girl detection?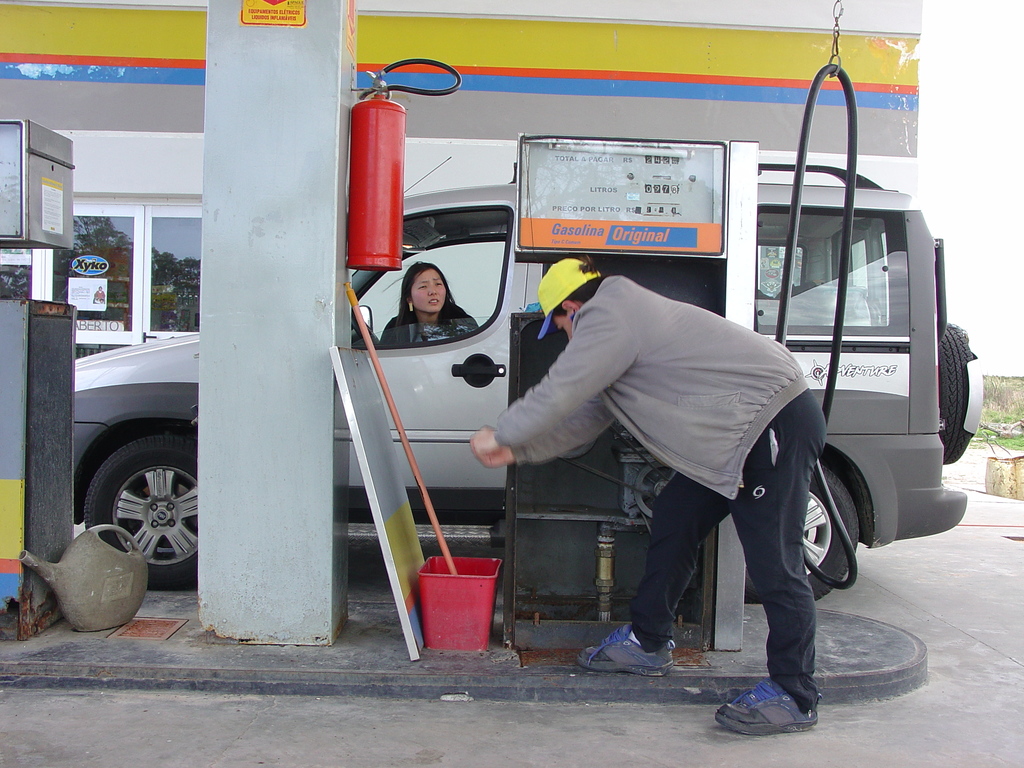
(376, 258, 480, 351)
